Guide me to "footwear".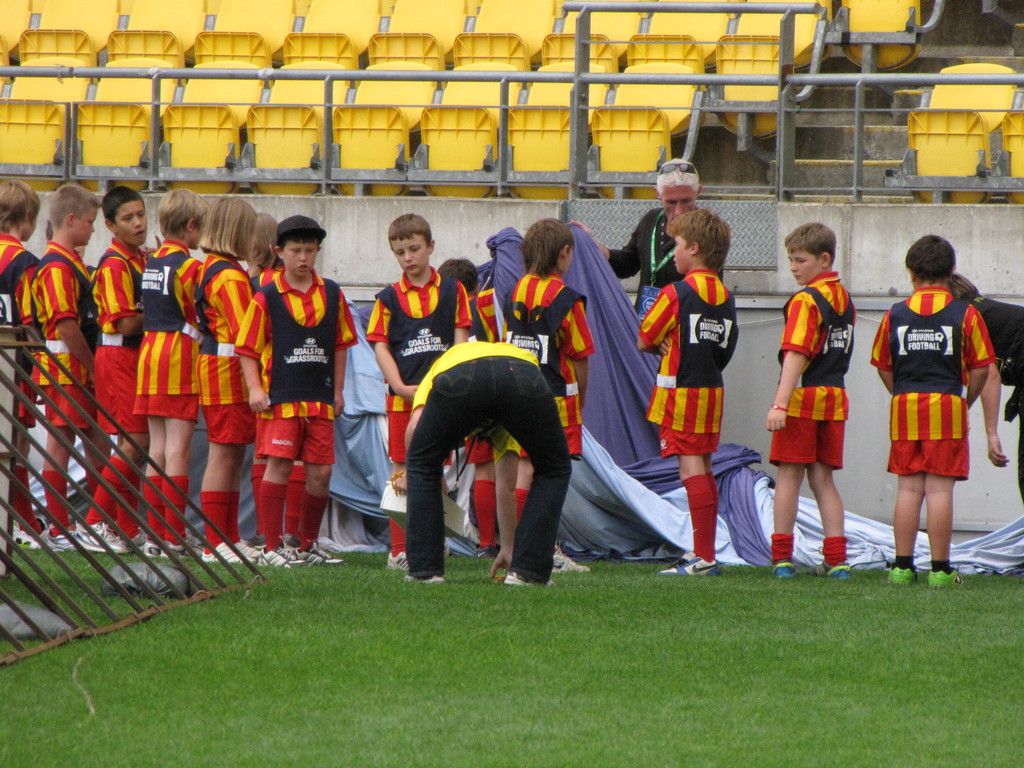
Guidance: 305, 536, 344, 570.
